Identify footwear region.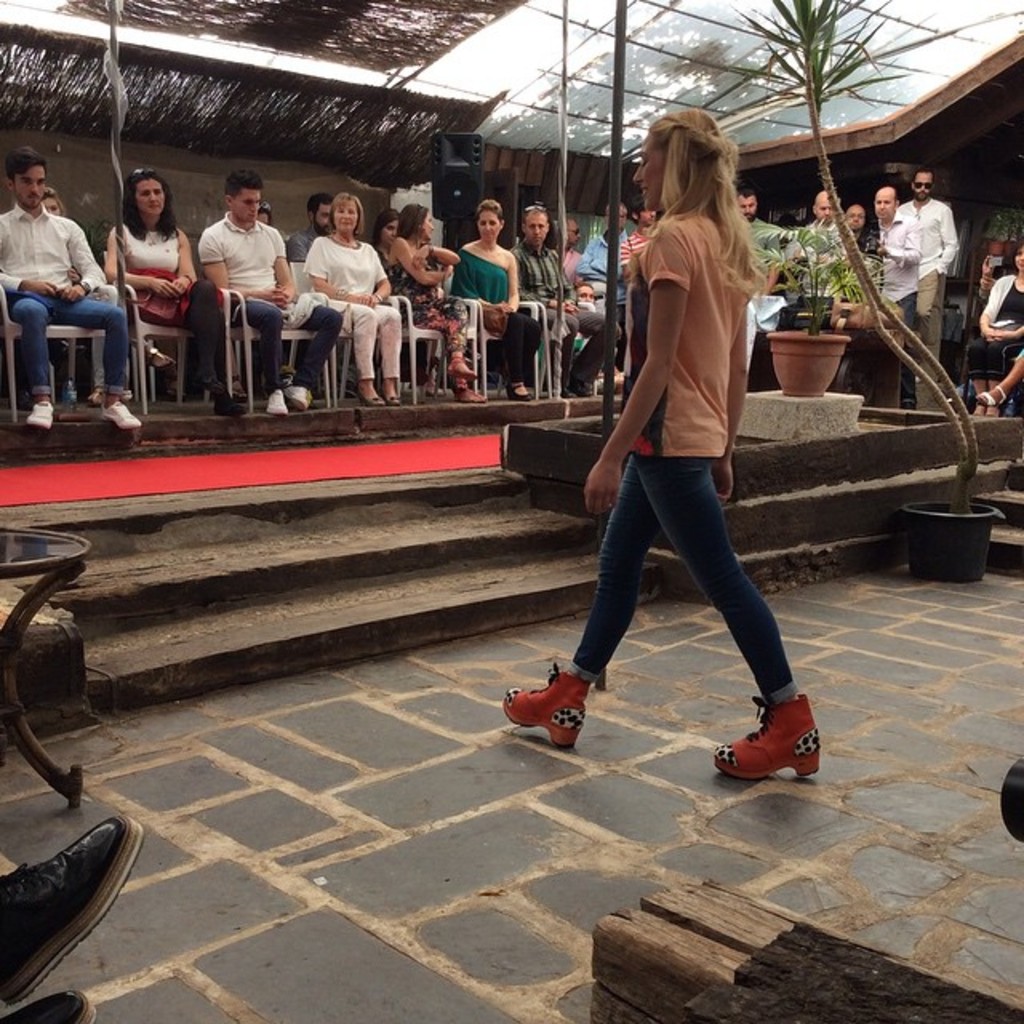
Region: locate(509, 384, 530, 408).
